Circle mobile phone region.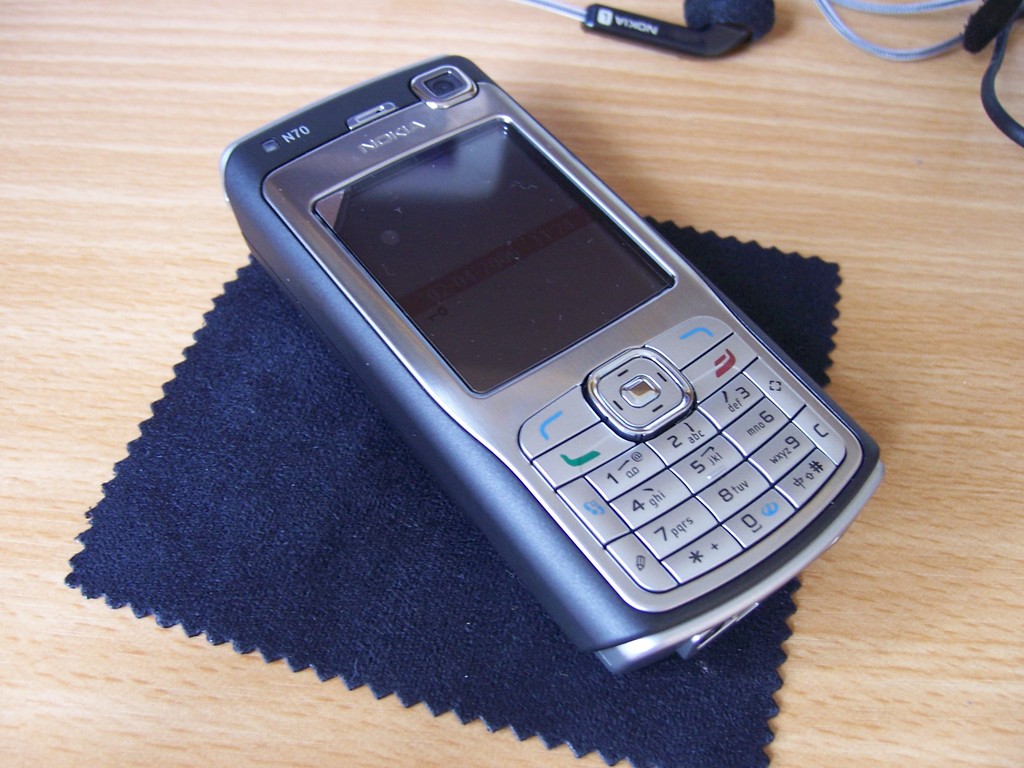
Region: select_region(218, 54, 884, 674).
